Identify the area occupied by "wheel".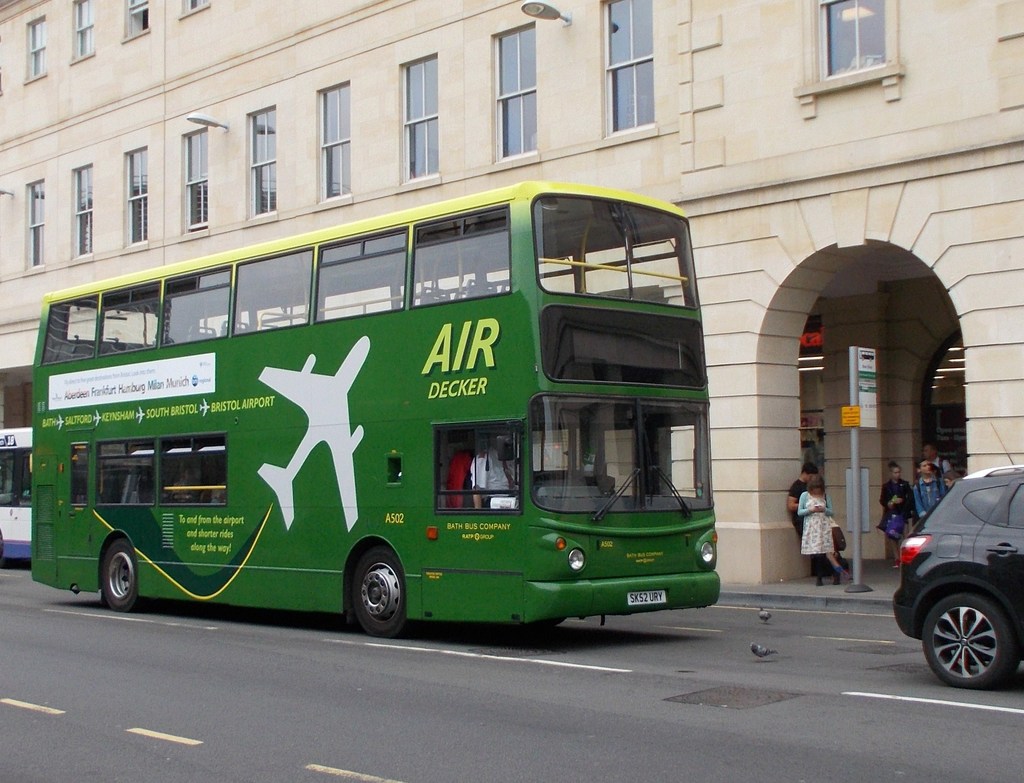
Area: <bbox>102, 538, 148, 611</bbox>.
